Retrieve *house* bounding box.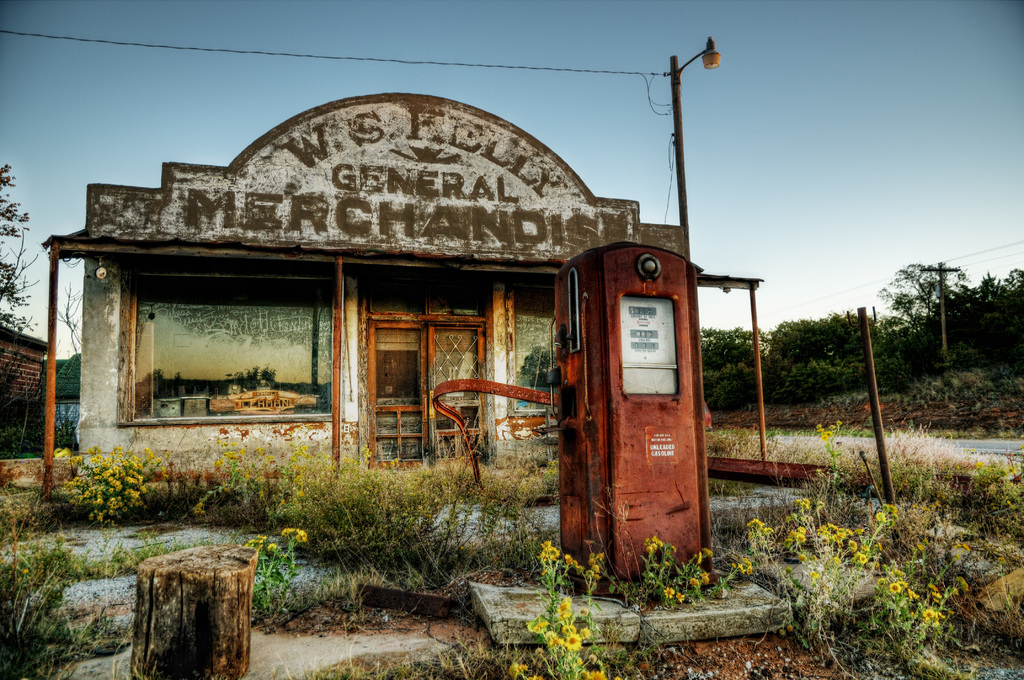
Bounding box: select_region(42, 92, 684, 478).
